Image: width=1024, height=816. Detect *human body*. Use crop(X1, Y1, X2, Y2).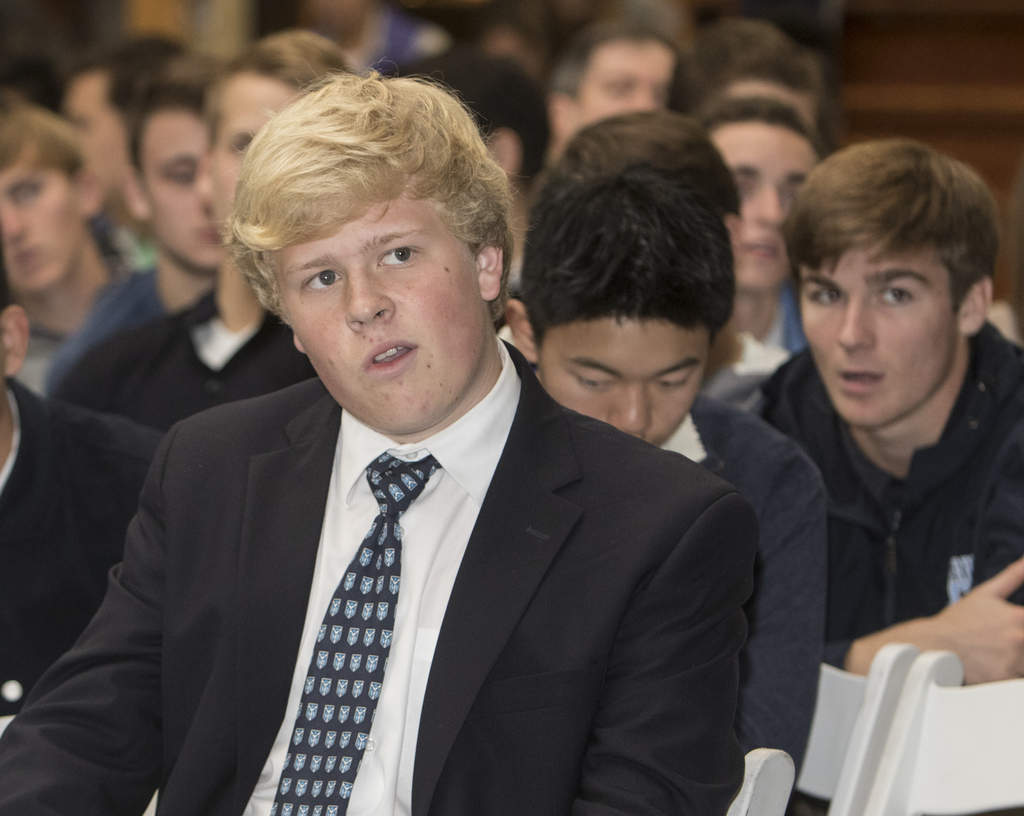
crop(0, 98, 134, 386).
